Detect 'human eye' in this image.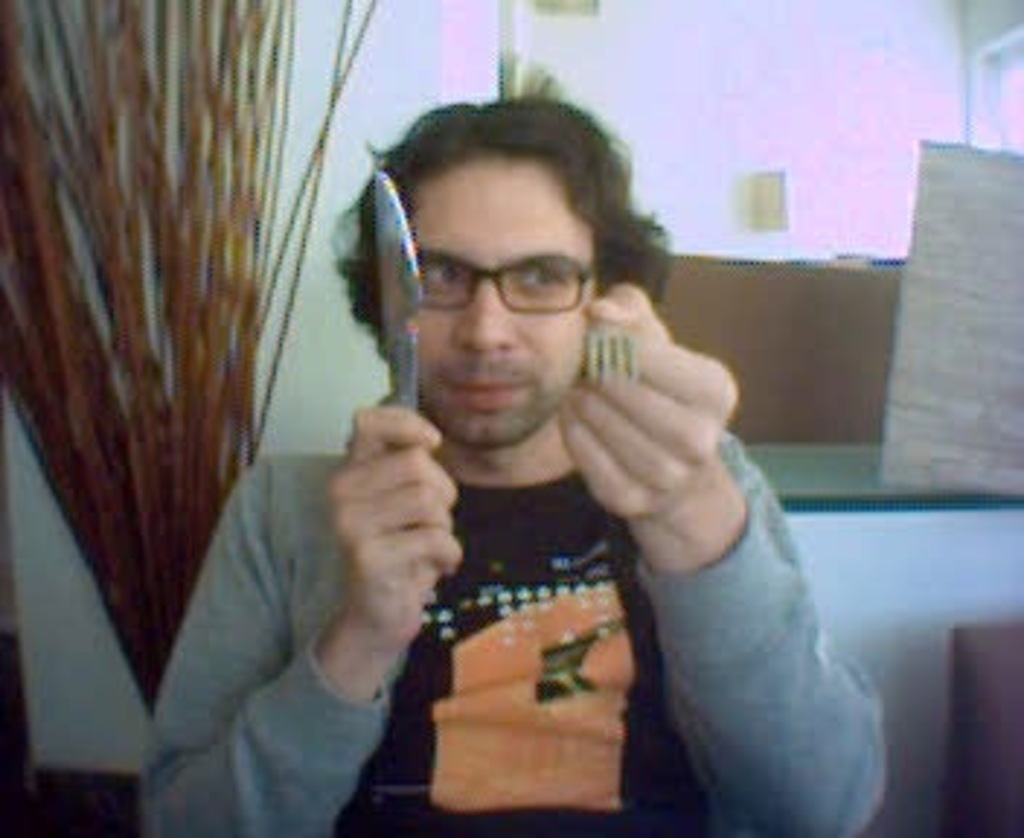
Detection: (x1=425, y1=250, x2=463, y2=294).
